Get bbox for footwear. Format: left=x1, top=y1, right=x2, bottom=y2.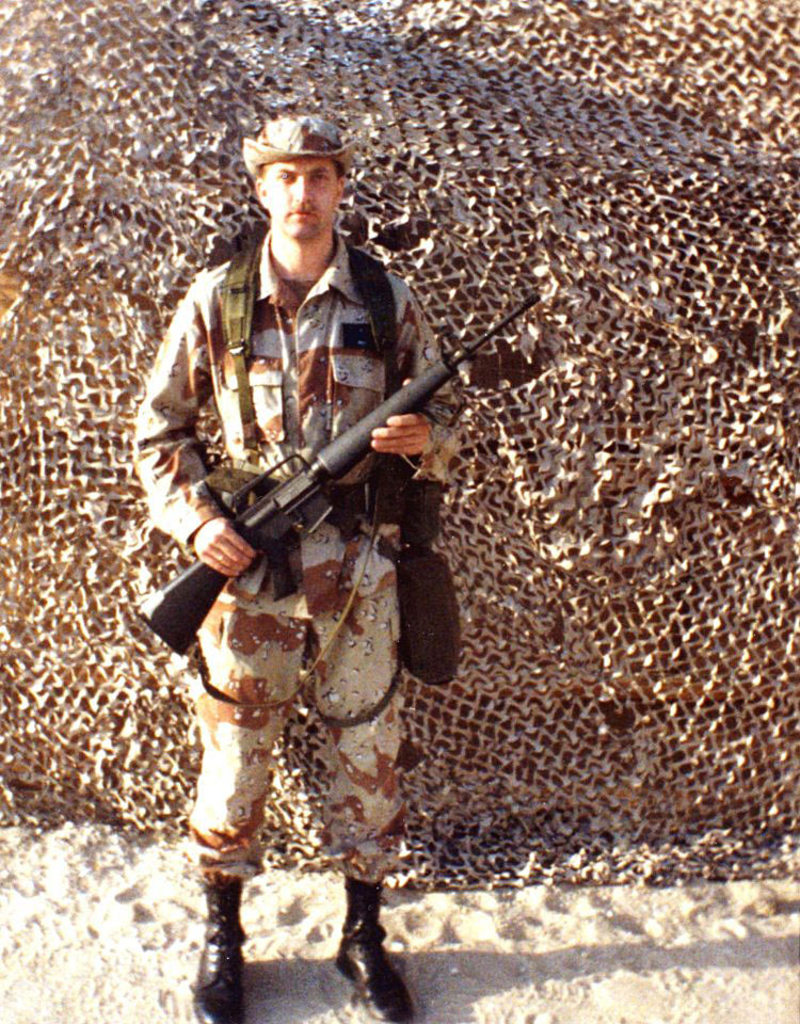
left=333, top=881, right=400, bottom=1020.
